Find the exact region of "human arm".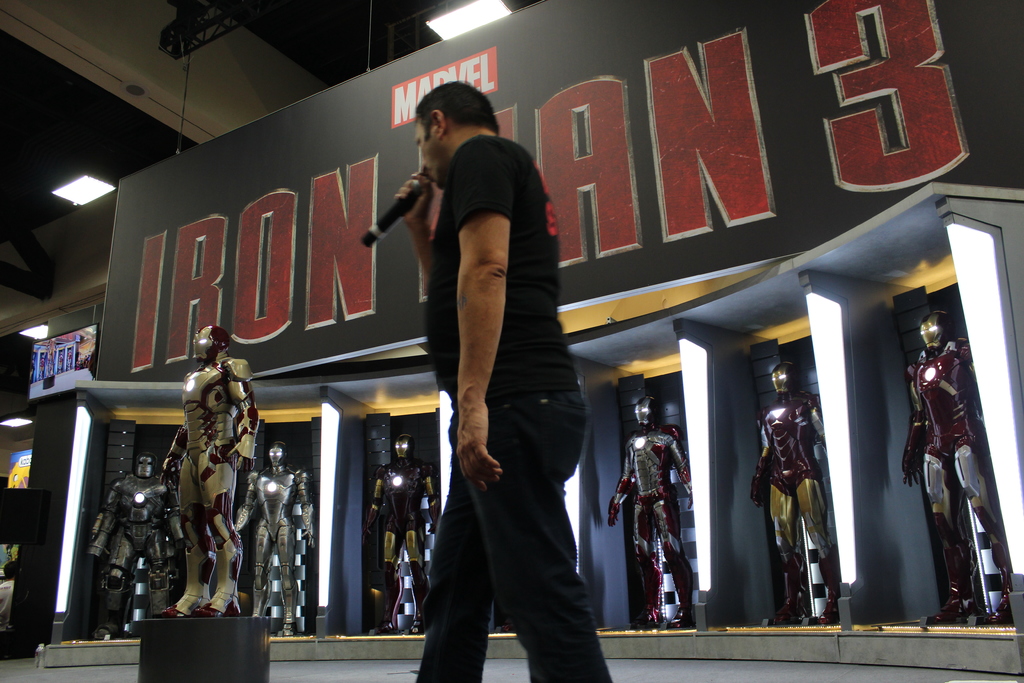
Exact region: Rect(454, 154, 510, 490).
